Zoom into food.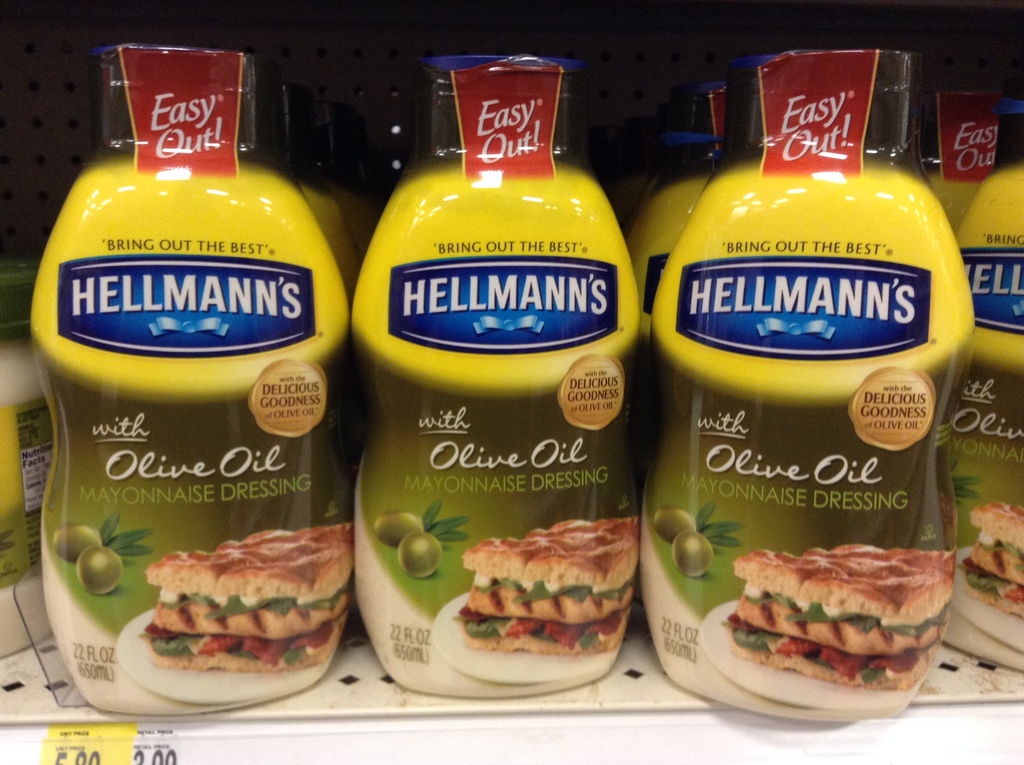
Zoom target: 52,522,104,565.
